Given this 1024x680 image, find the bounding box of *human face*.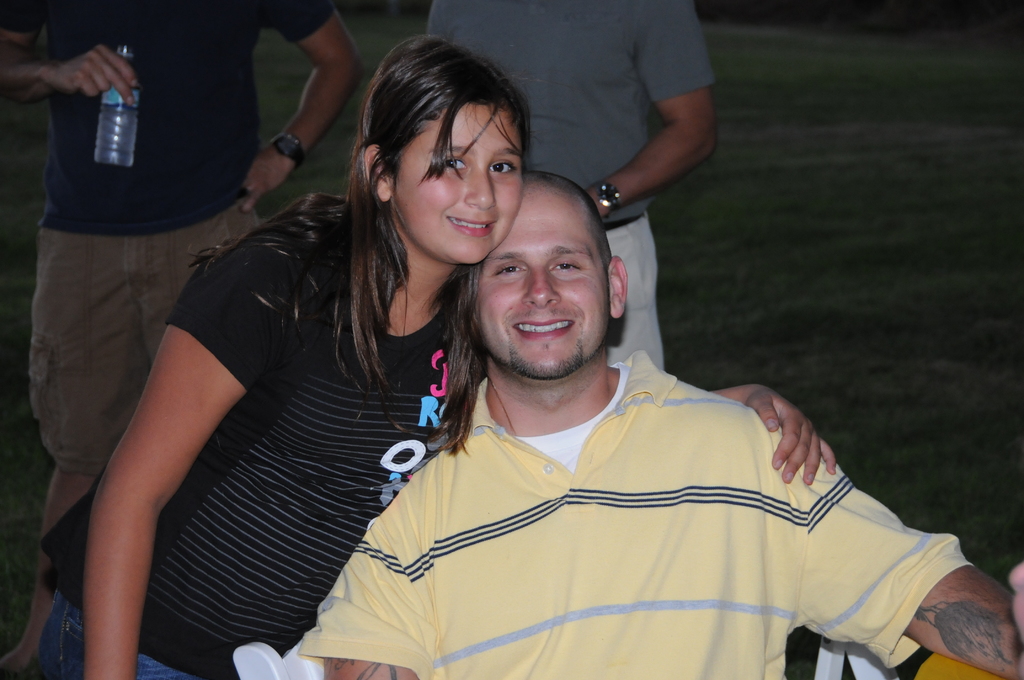
[x1=387, y1=100, x2=528, y2=266].
